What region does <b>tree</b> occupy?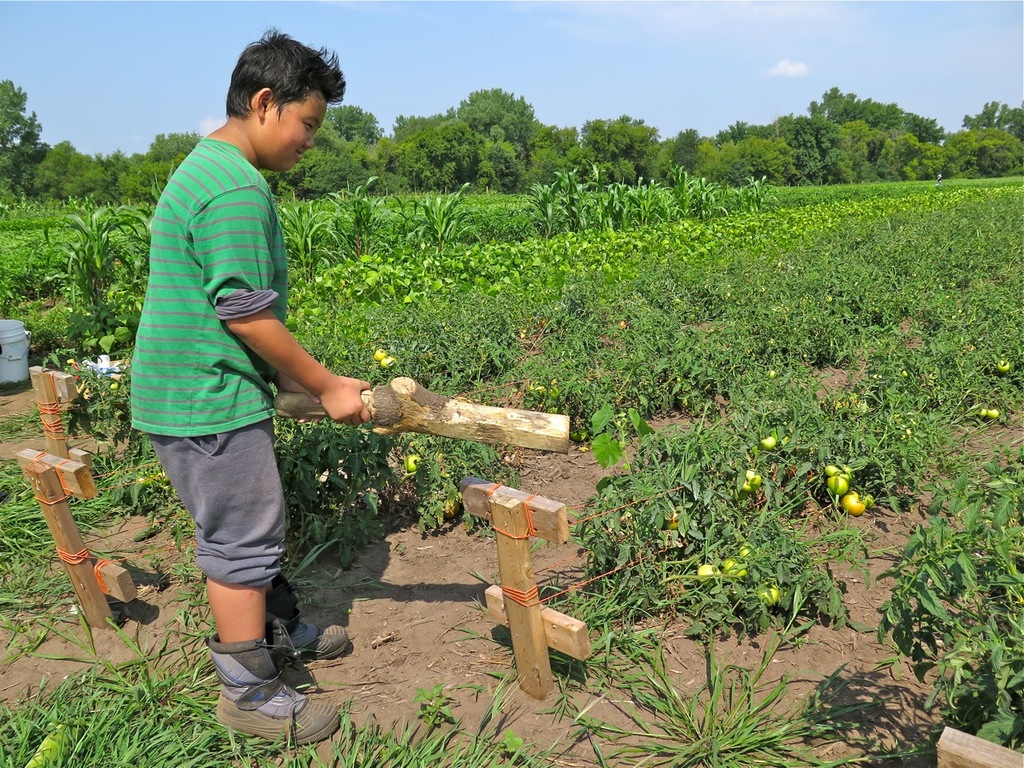
x1=714 y1=140 x2=800 y2=188.
